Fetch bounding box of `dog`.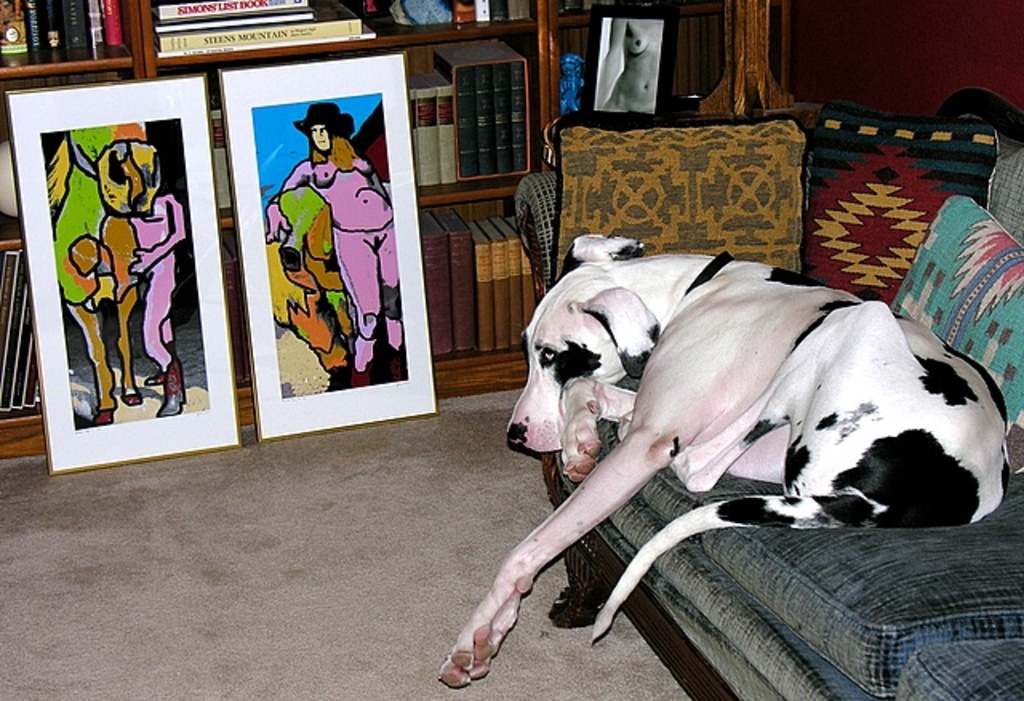
Bbox: x1=426, y1=235, x2=1022, y2=691.
